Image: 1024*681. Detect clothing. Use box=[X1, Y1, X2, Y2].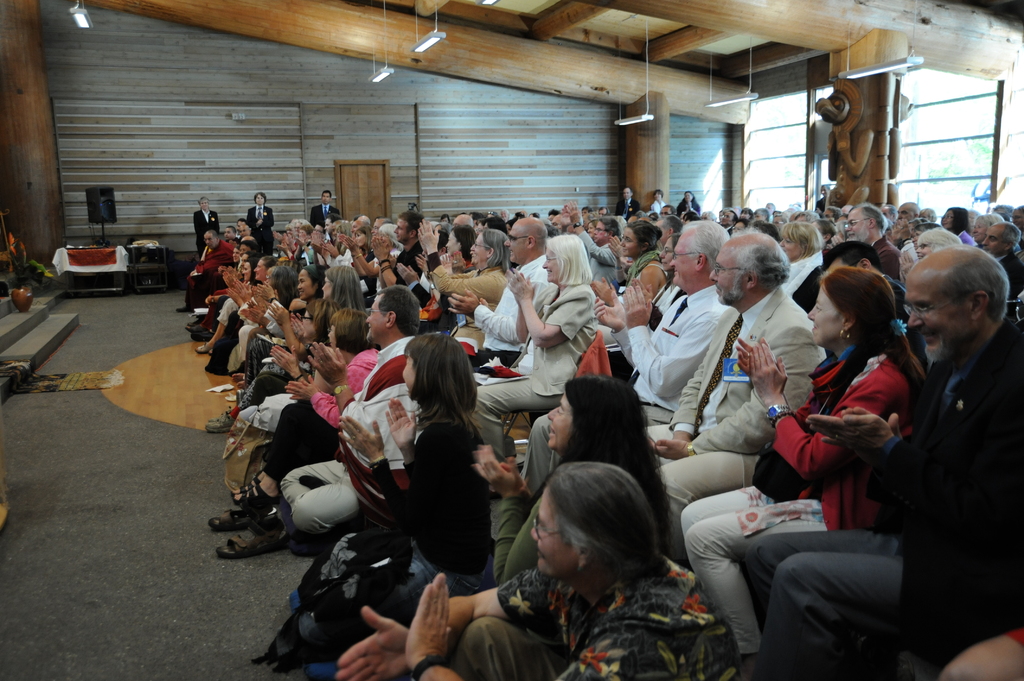
box=[245, 205, 278, 244].
